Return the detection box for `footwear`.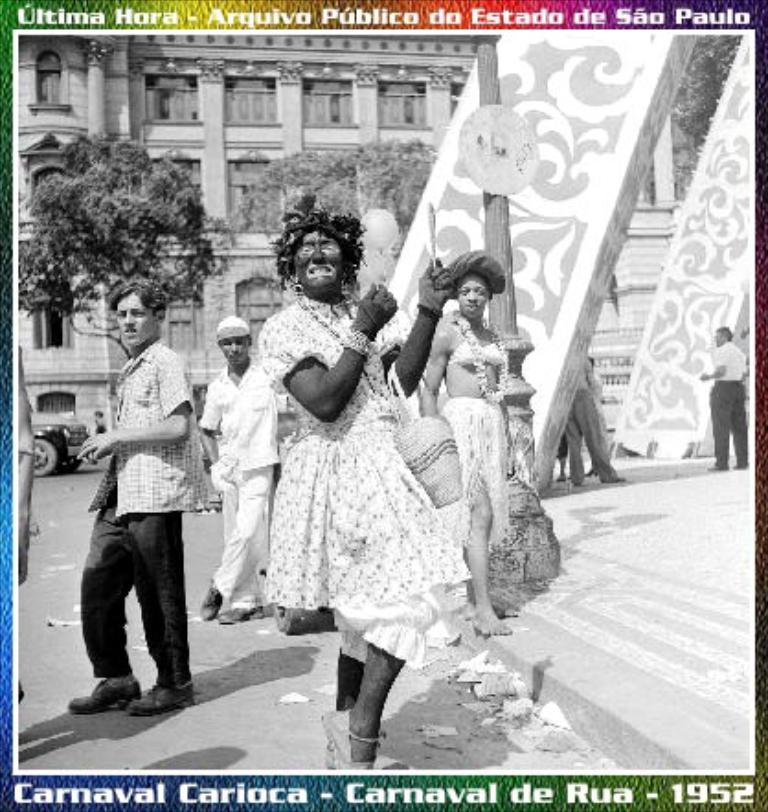
region(198, 581, 217, 619).
